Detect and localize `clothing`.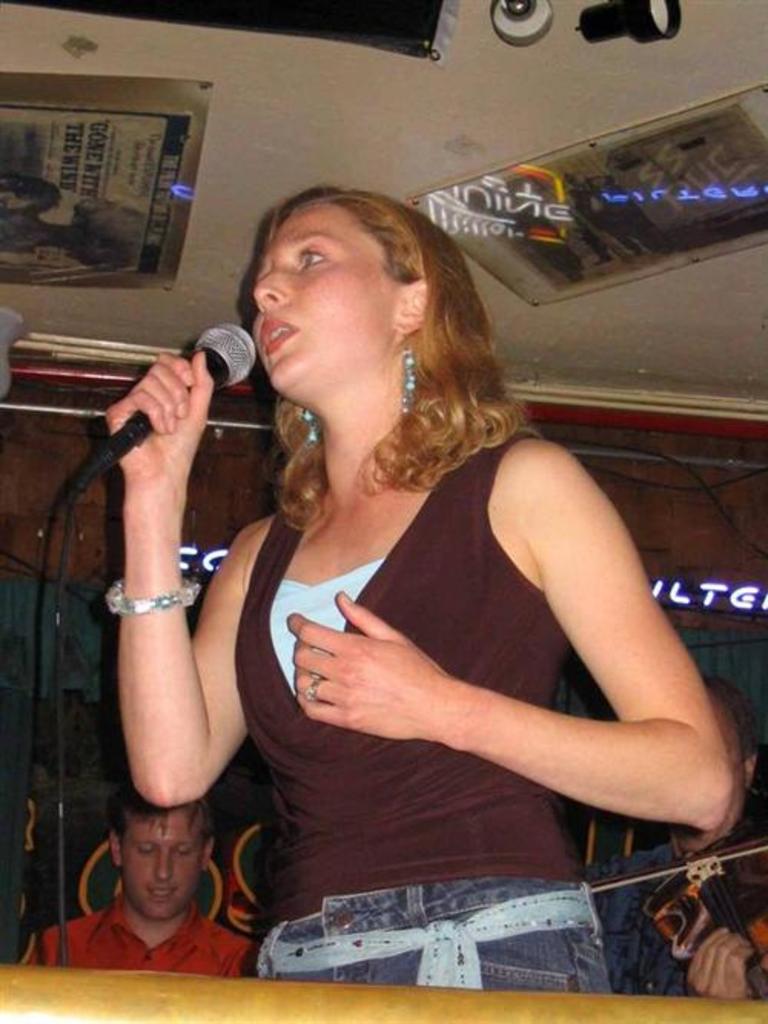
Localized at Rect(155, 290, 677, 952).
